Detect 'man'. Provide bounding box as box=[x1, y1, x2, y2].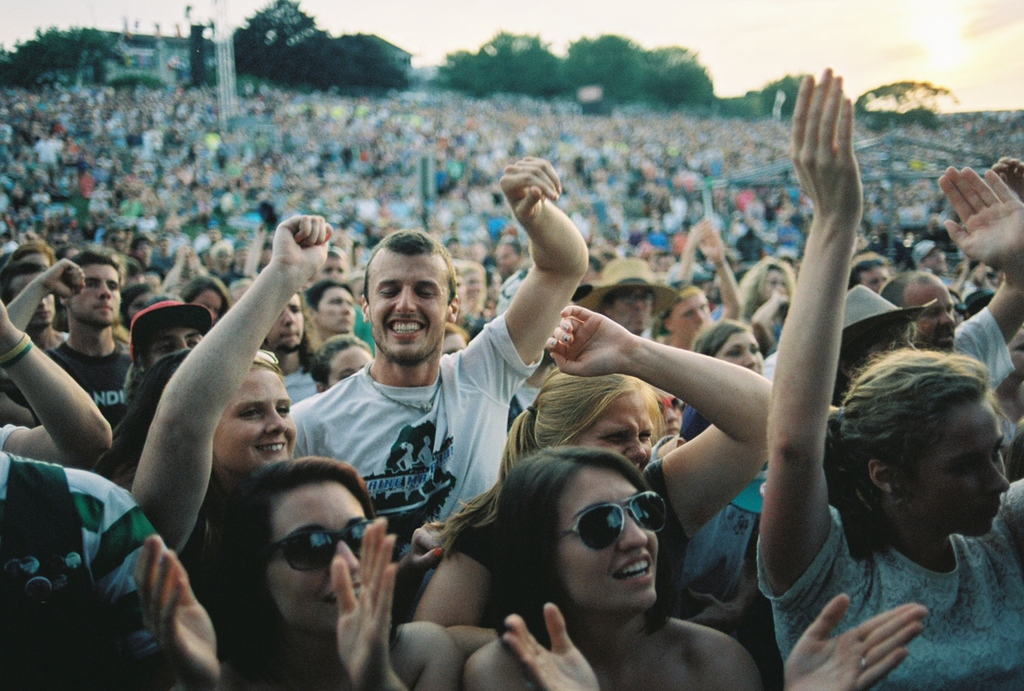
box=[912, 241, 953, 283].
